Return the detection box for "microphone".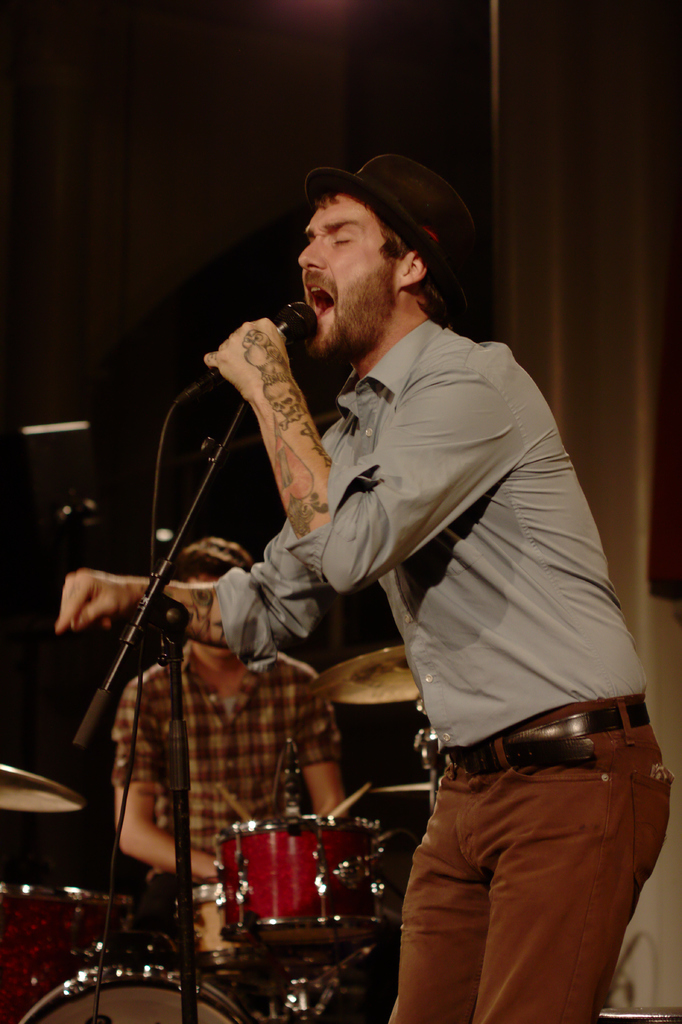
<bbox>207, 298, 321, 383</bbox>.
